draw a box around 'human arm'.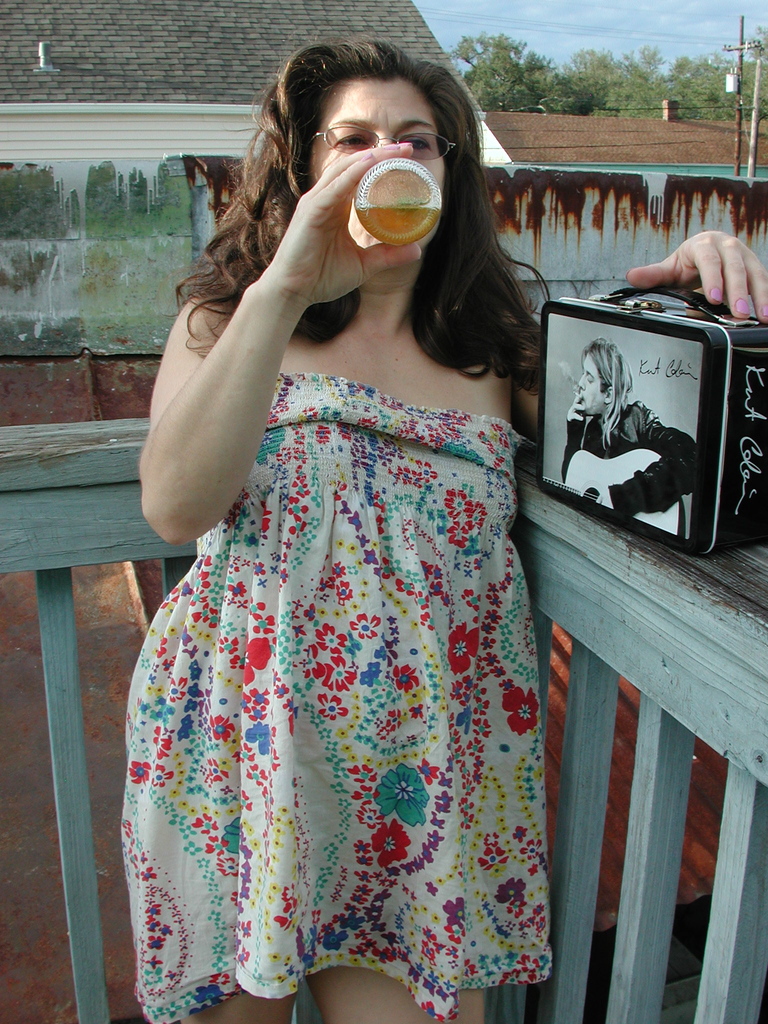
BBox(148, 200, 330, 539).
